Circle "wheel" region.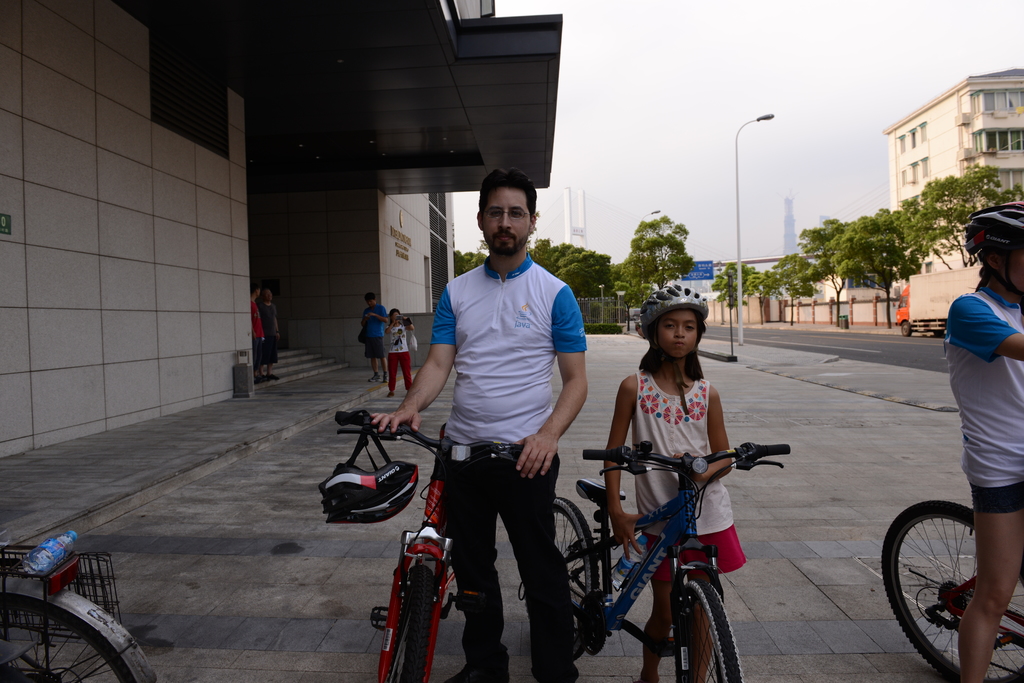
Region: x1=381, y1=565, x2=433, y2=682.
